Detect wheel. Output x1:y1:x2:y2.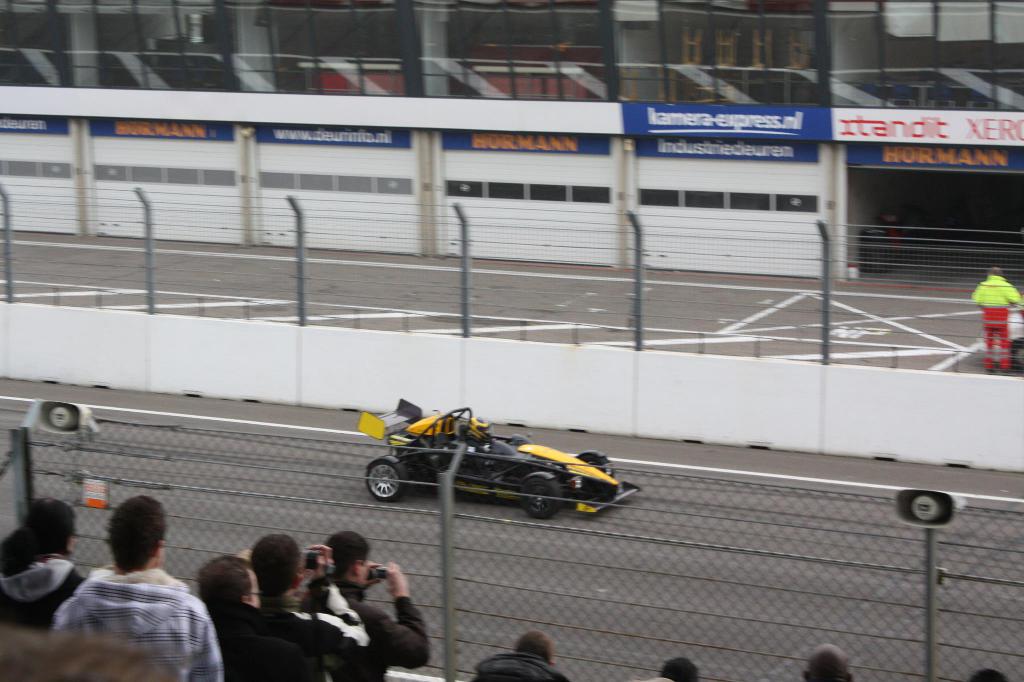
358:453:409:500.
